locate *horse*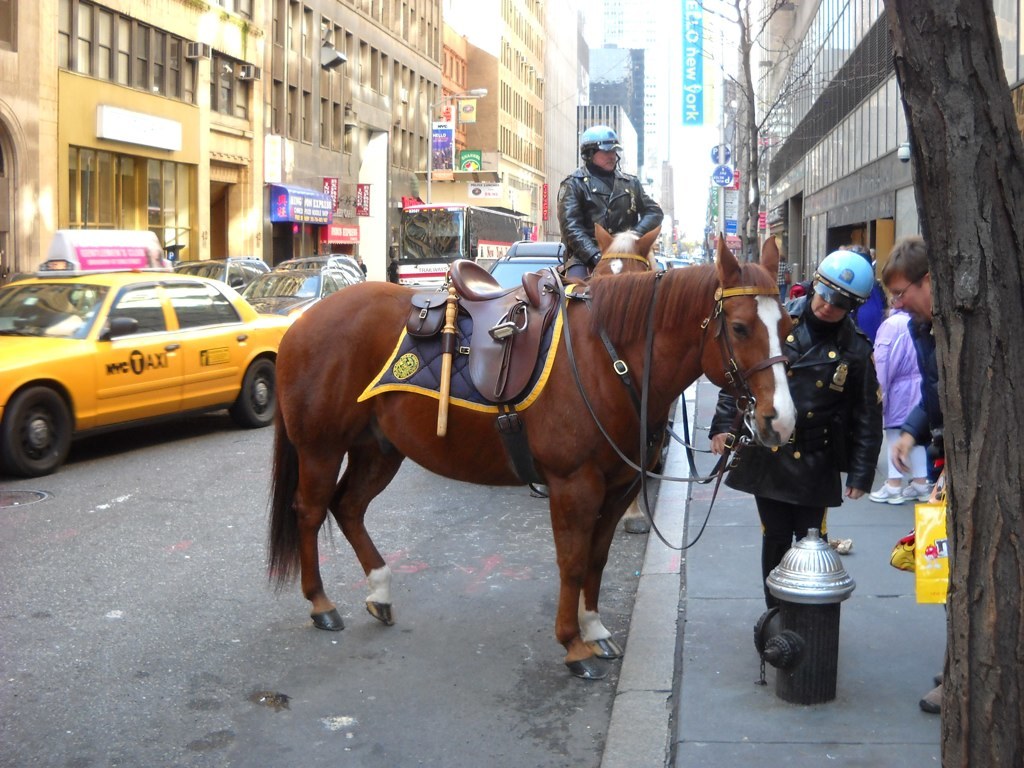
detection(586, 222, 663, 532)
